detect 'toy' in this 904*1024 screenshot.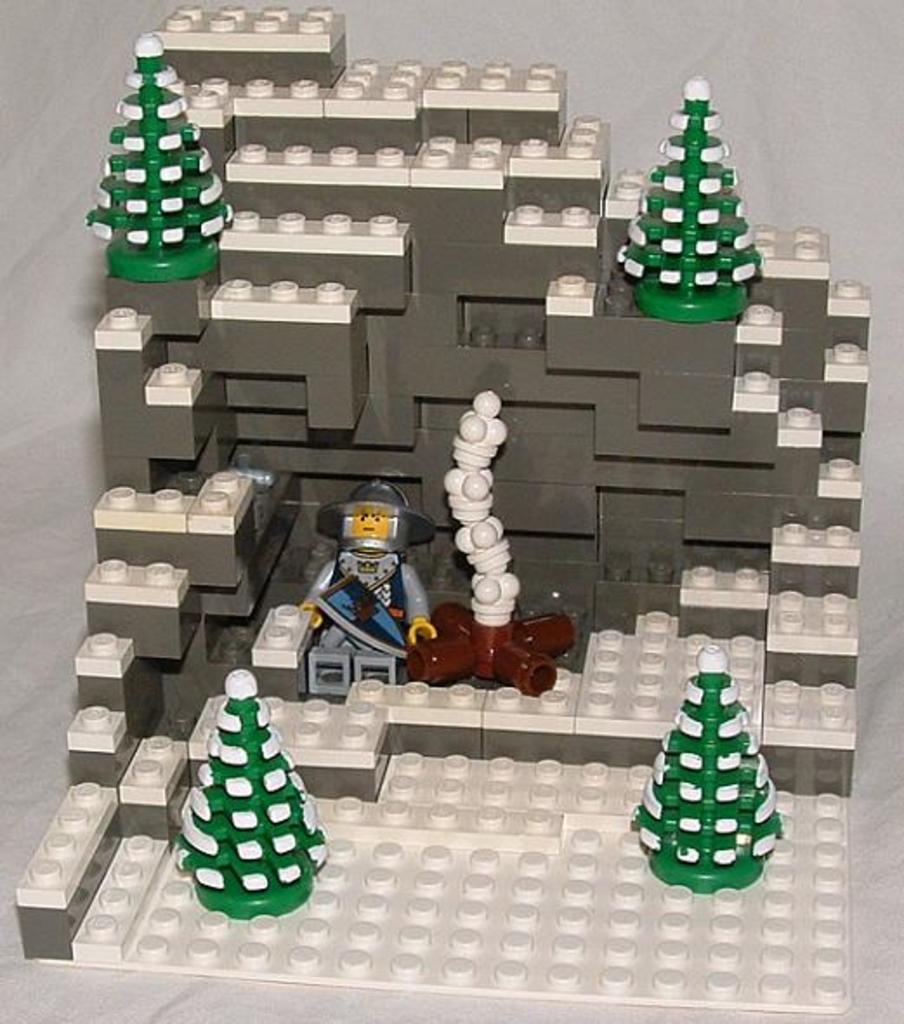
Detection: detection(642, 649, 774, 915).
